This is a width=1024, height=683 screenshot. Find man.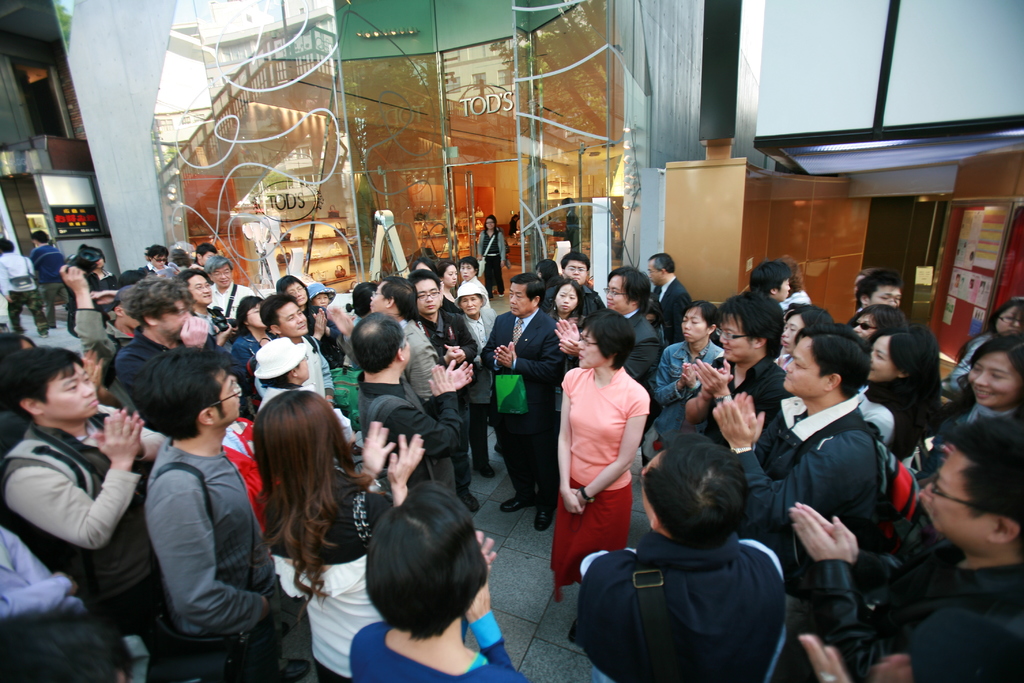
Bounding box: left=126, top=344, right=309, bottom=682.
